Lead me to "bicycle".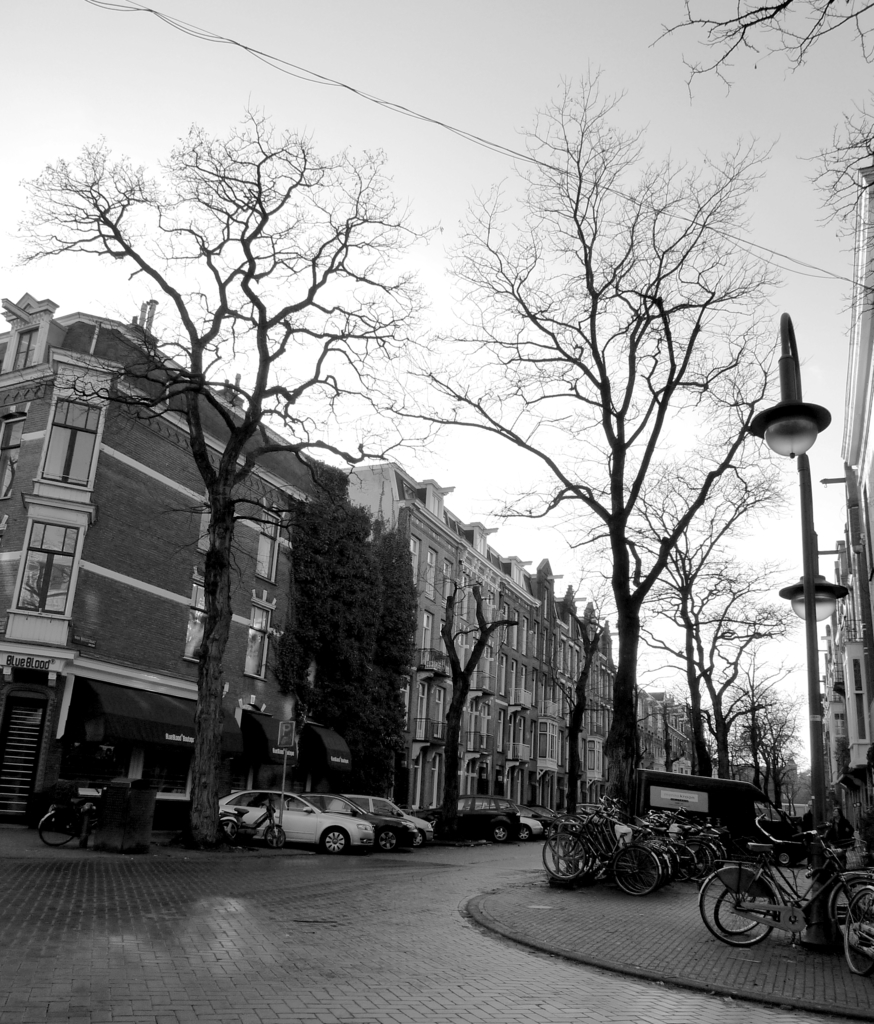
Lead to 711:843:873:941.
